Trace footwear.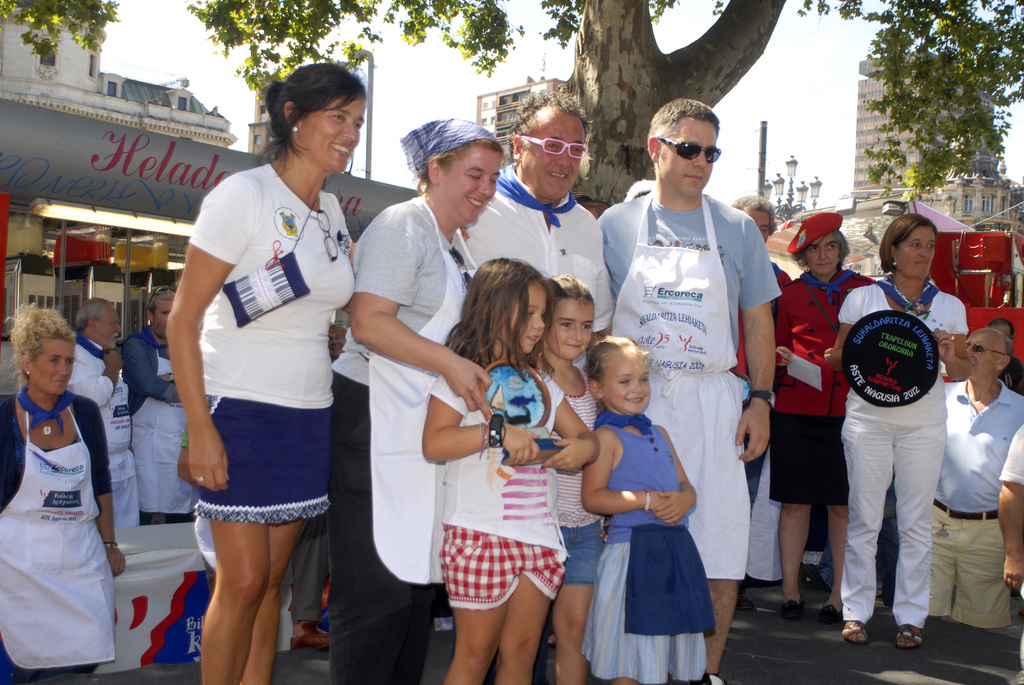
Traced to bbox=[817, 605, 845, 622].
